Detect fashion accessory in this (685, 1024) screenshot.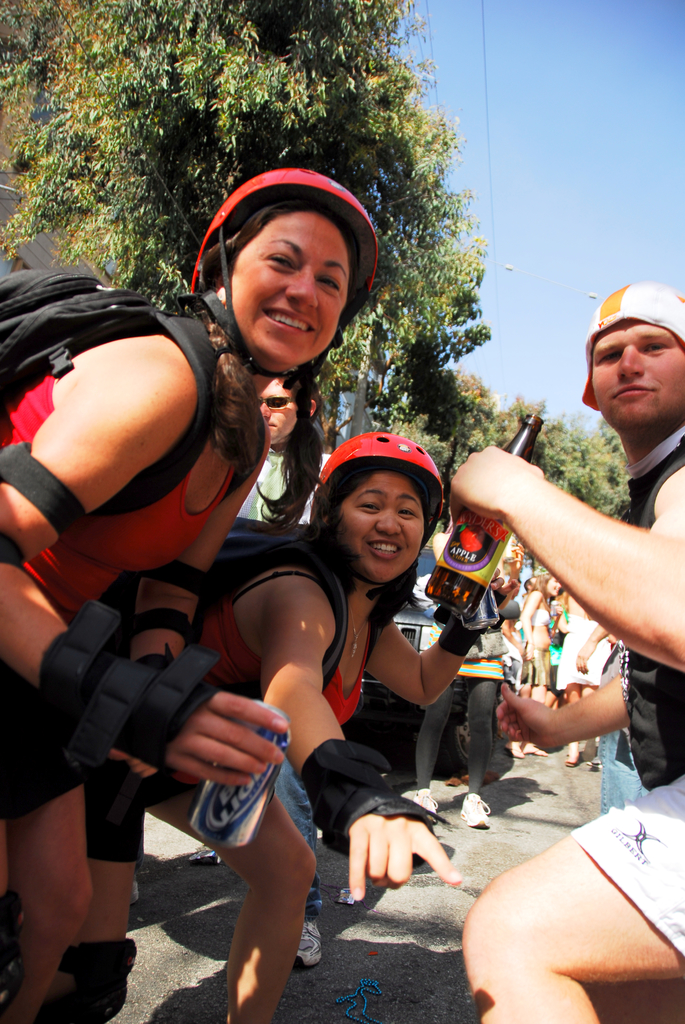
Detection: locate(301, 738, 437, 872).
